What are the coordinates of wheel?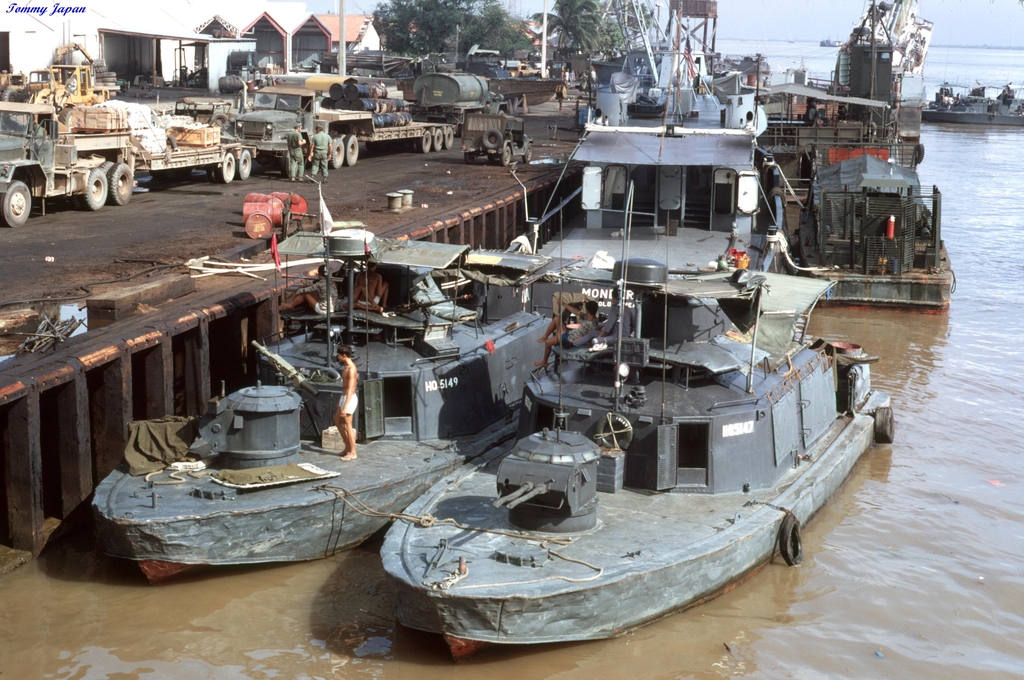
{"x1": 778, "y1": 512, "x2": 806, "y2": 563}.
